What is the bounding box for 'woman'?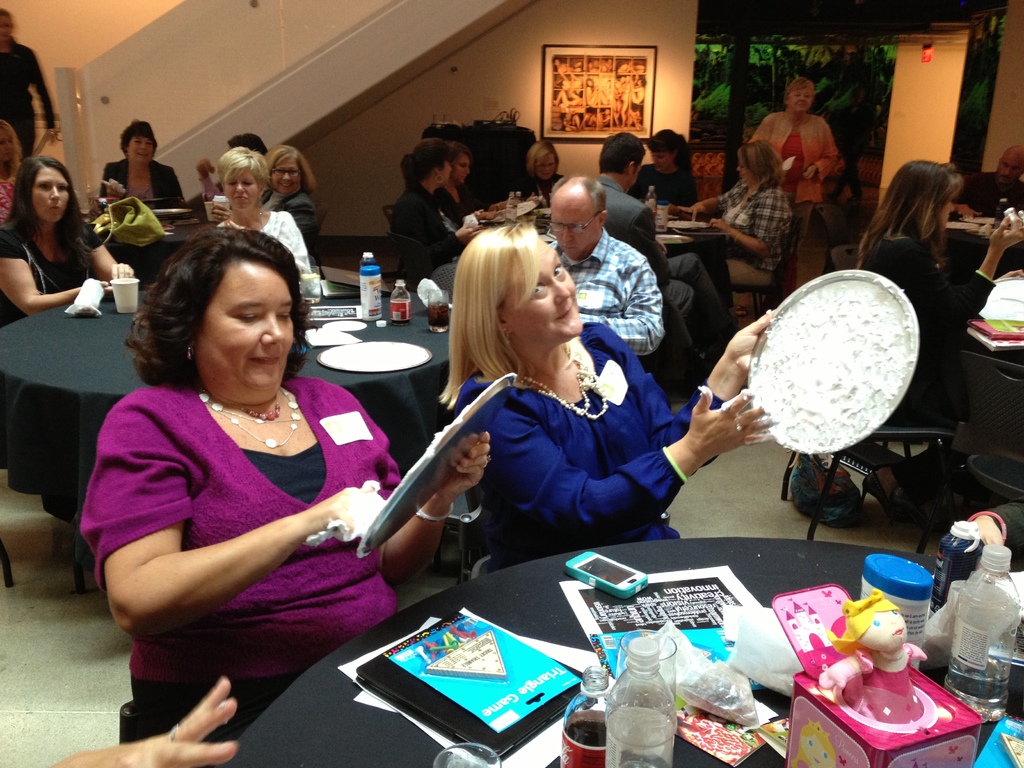
{"x1": 198, "y1": 149, "x2": 322, "y2": 246}.
